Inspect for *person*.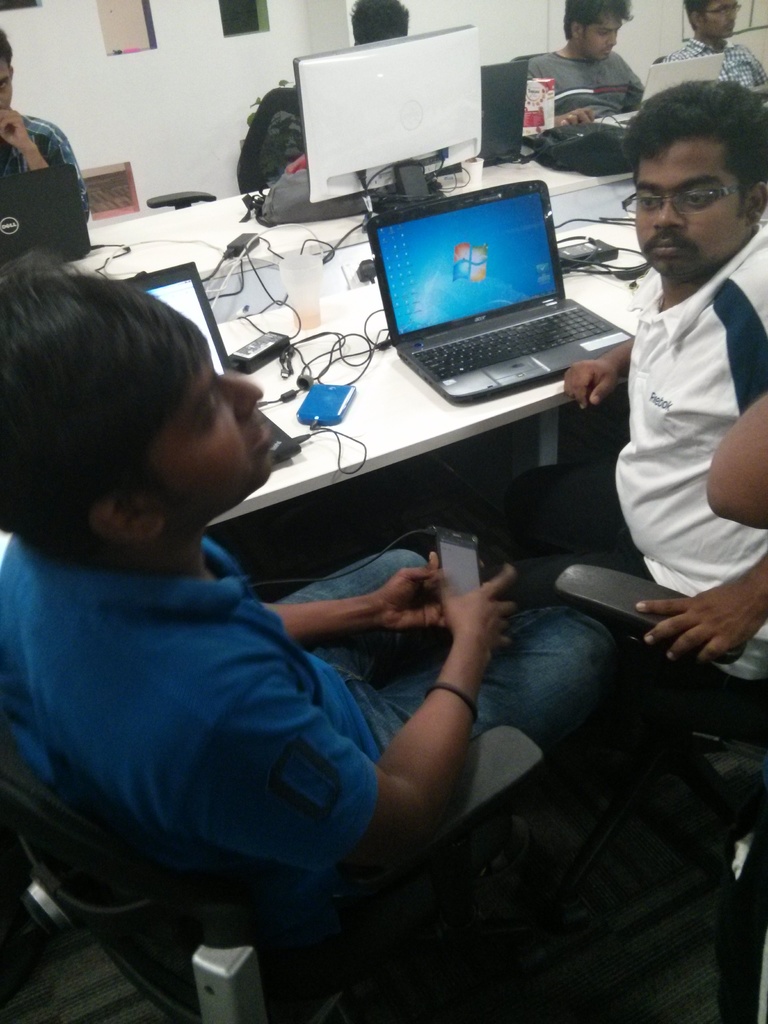
Inspection: bbox=(500, 0, 647, 131).
